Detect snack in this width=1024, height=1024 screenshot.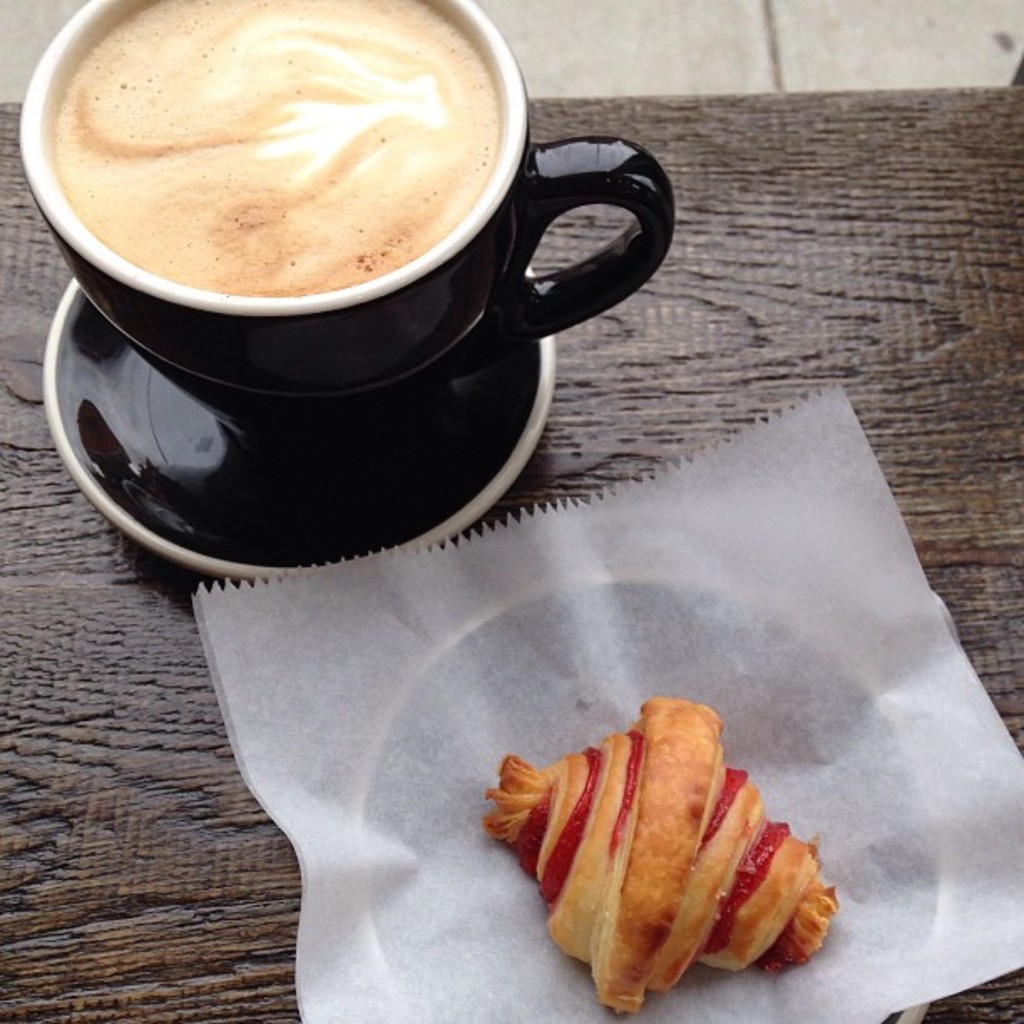
Detection: (479,696,842,1011).
